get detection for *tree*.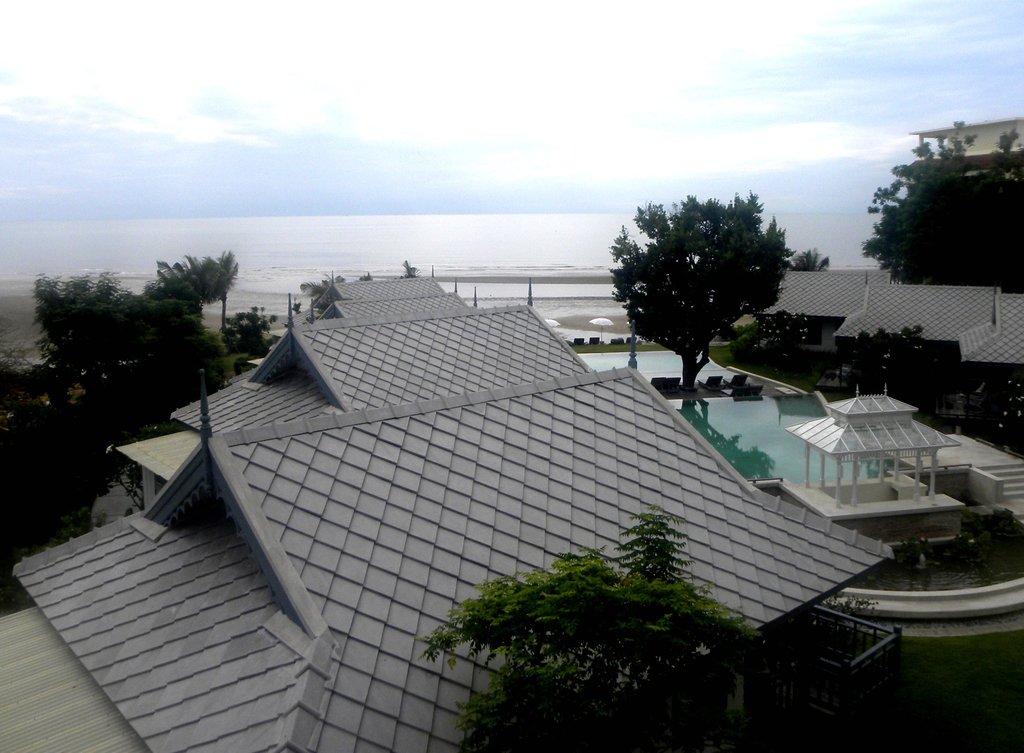
Detection: crop(35, 270, 150, 381).
